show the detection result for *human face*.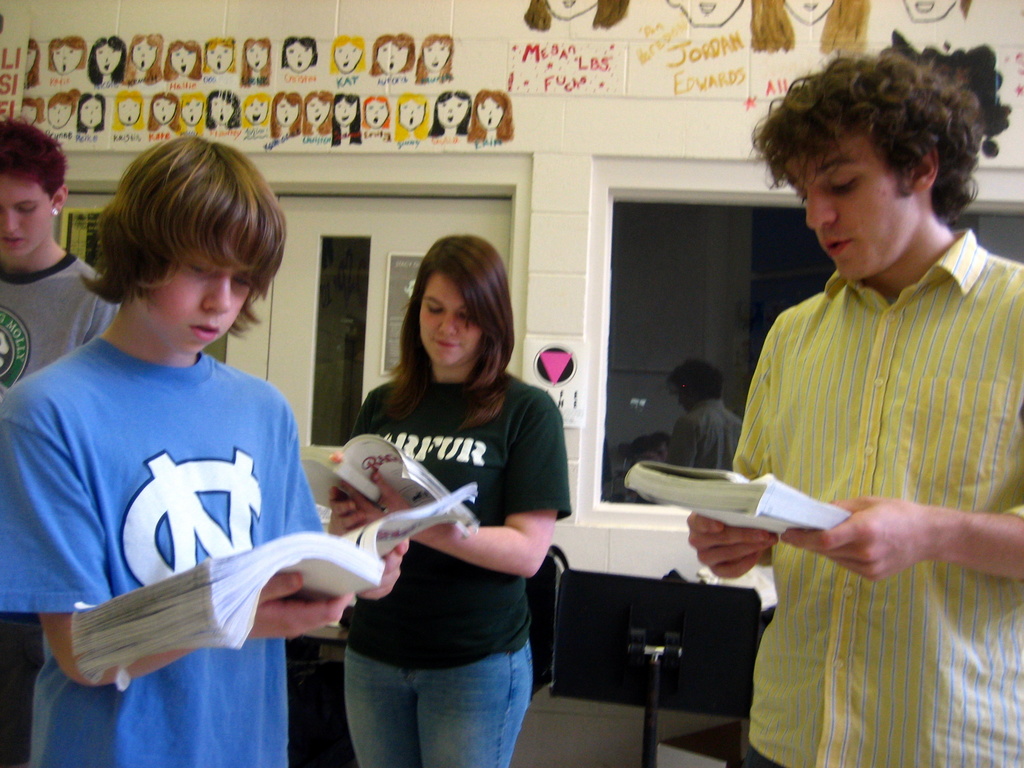
region(479, 97, 506, 134).
